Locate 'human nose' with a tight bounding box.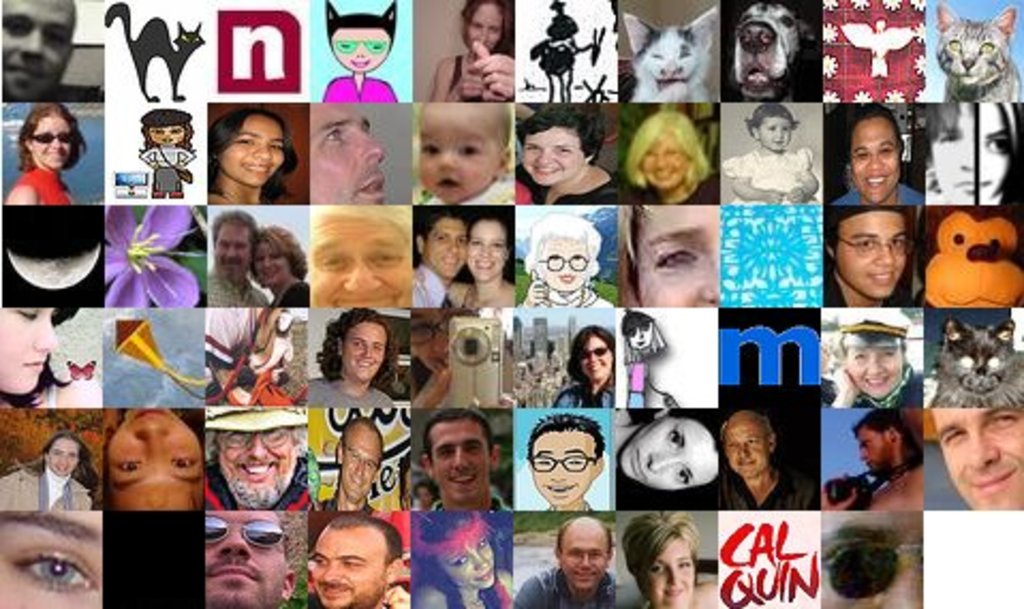
[735, 440, 750, 457].
